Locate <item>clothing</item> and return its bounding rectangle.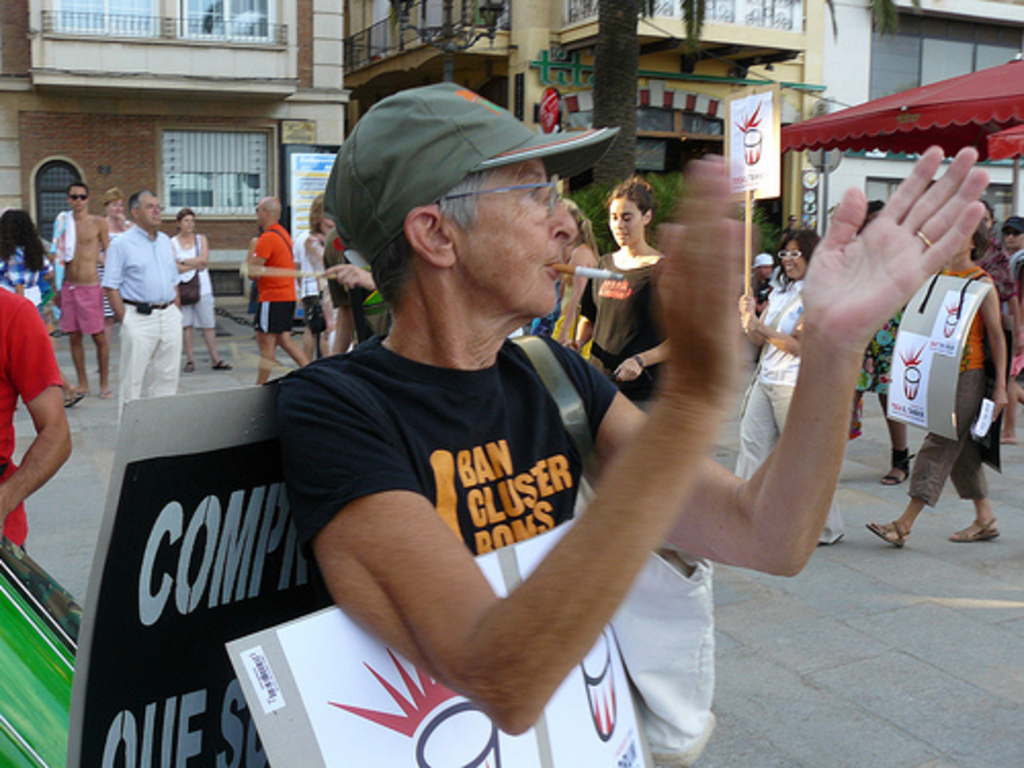
bbox=[168, 238, 217, 330].
